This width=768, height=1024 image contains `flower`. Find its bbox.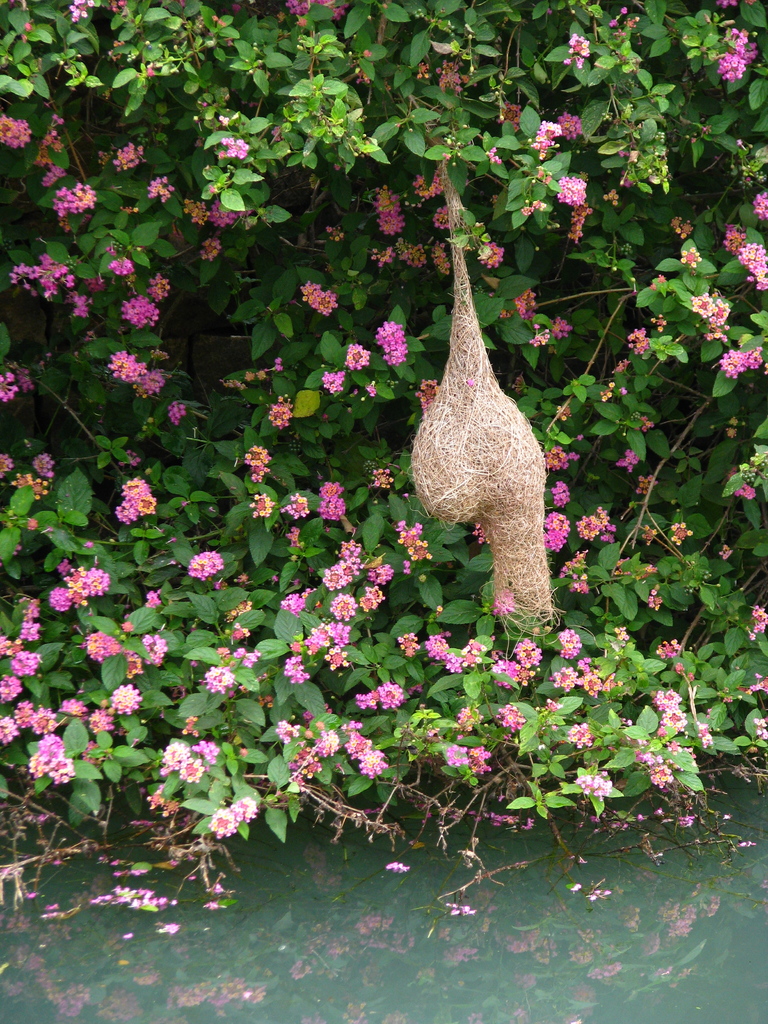
368 467 393 493.
